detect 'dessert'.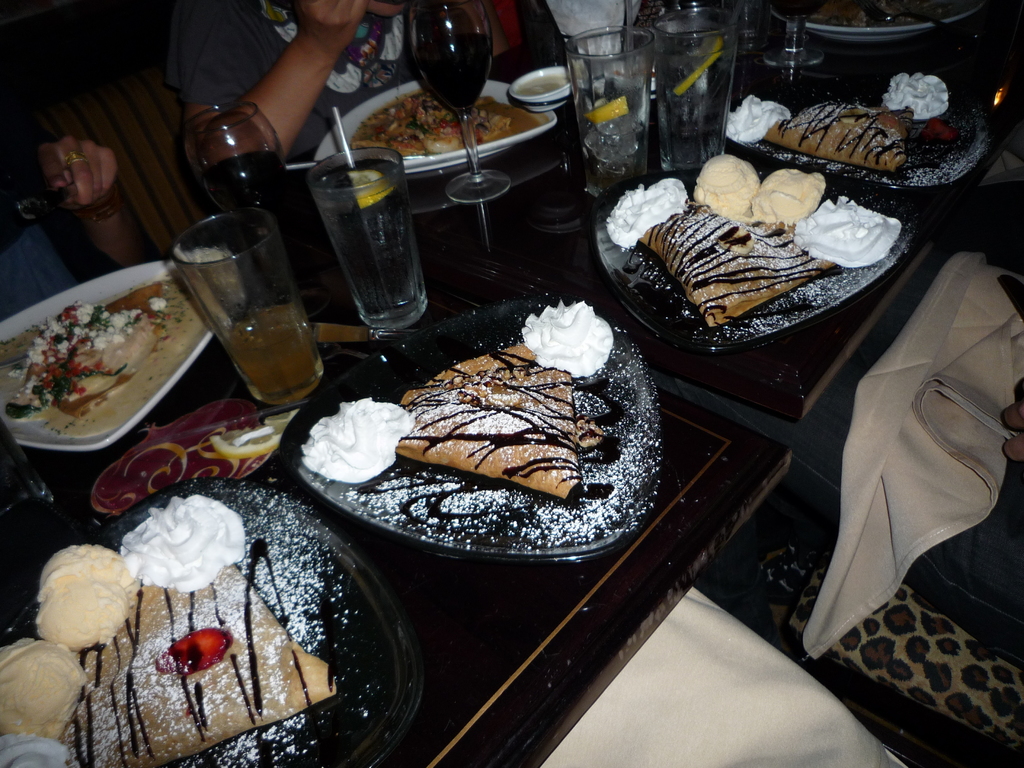
Detected at locate(300, 299, 615, 506).
